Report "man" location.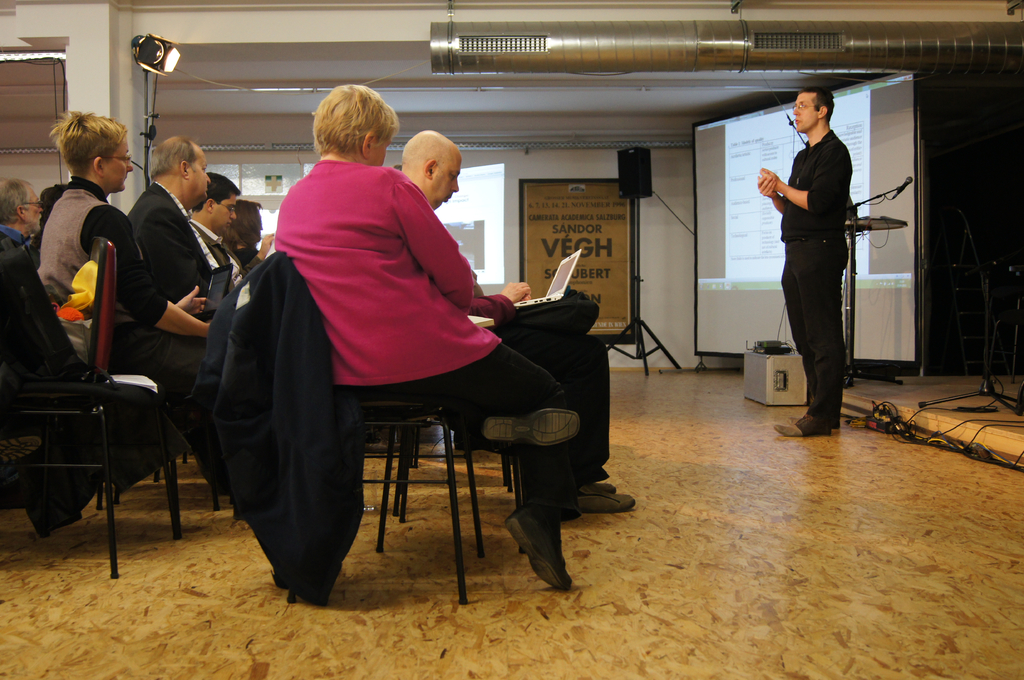
Report: crop(402, 136, 627, 519).
